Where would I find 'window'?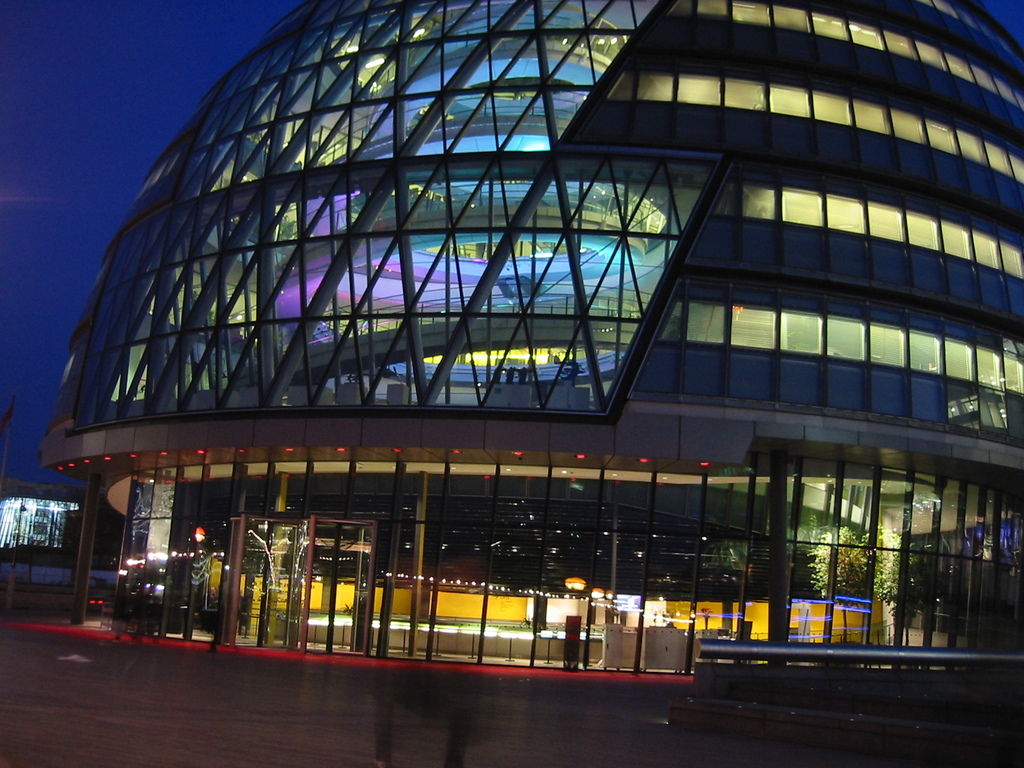
At 673:72:718:106.
